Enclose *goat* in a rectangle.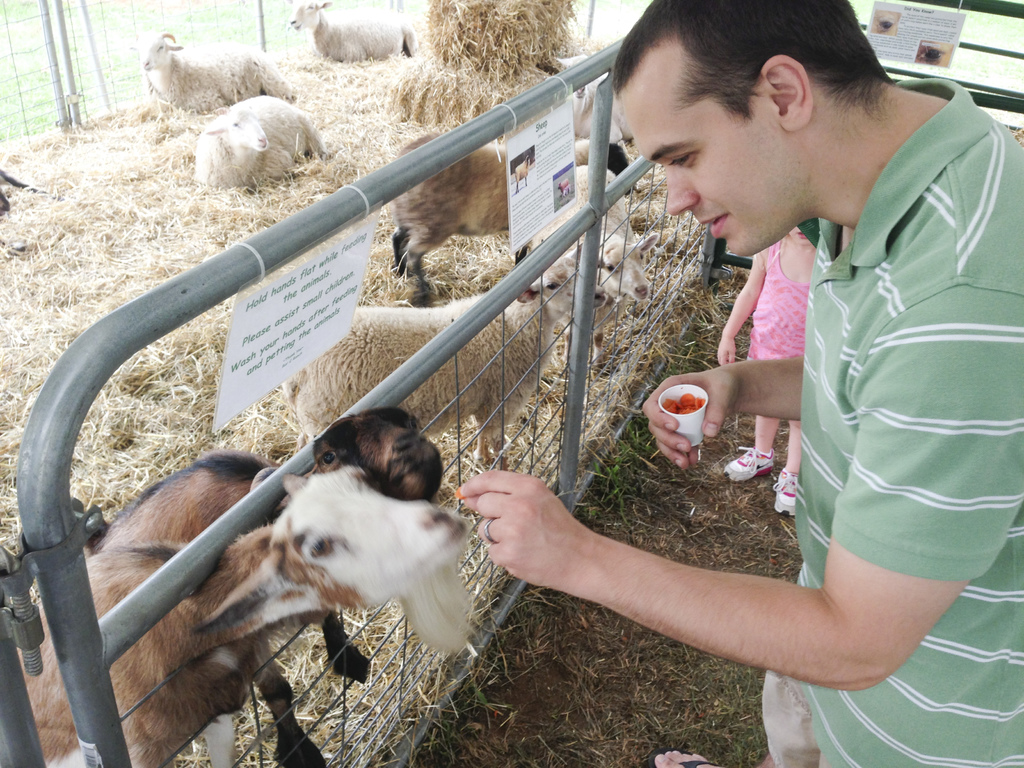
<region>126, 33, 292, 115</region>.
